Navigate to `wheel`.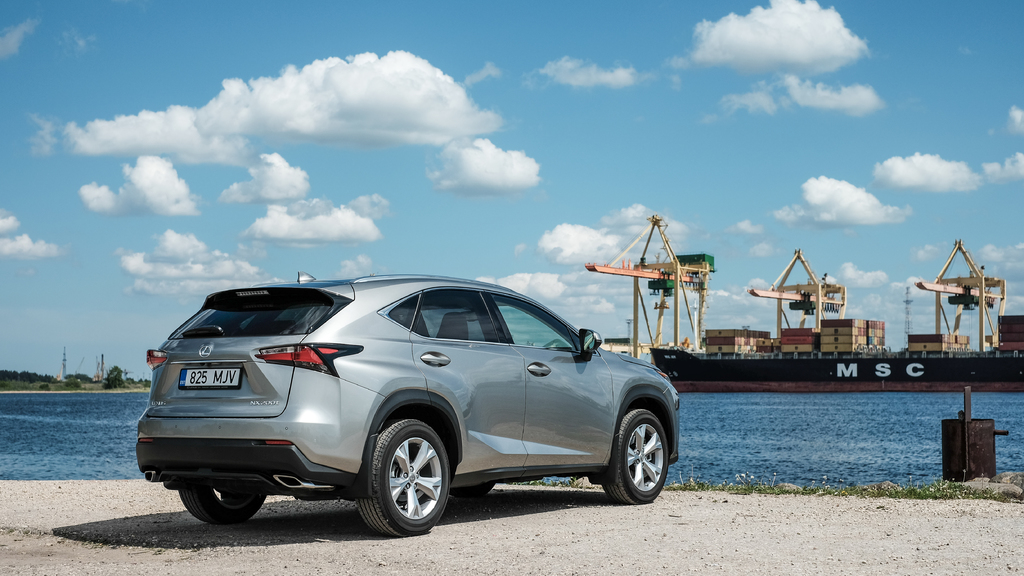
Navigation target: <bbox>605, 404, 673, 500</bbox>.
